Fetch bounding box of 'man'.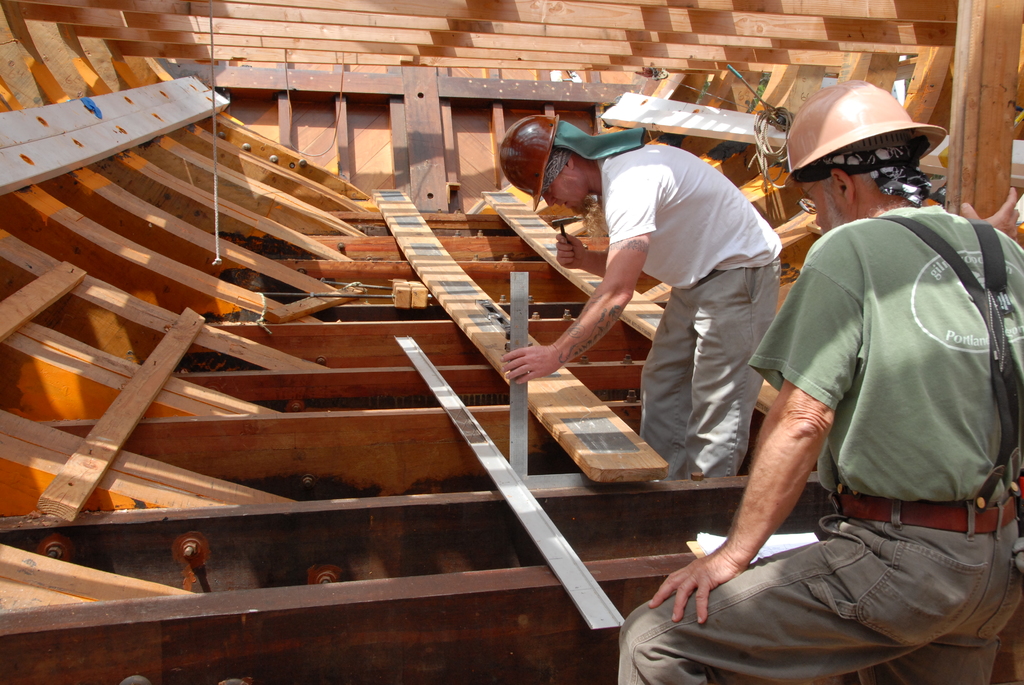
Bbox: [x1=614, y1=79, x2=1023, y2=684].
